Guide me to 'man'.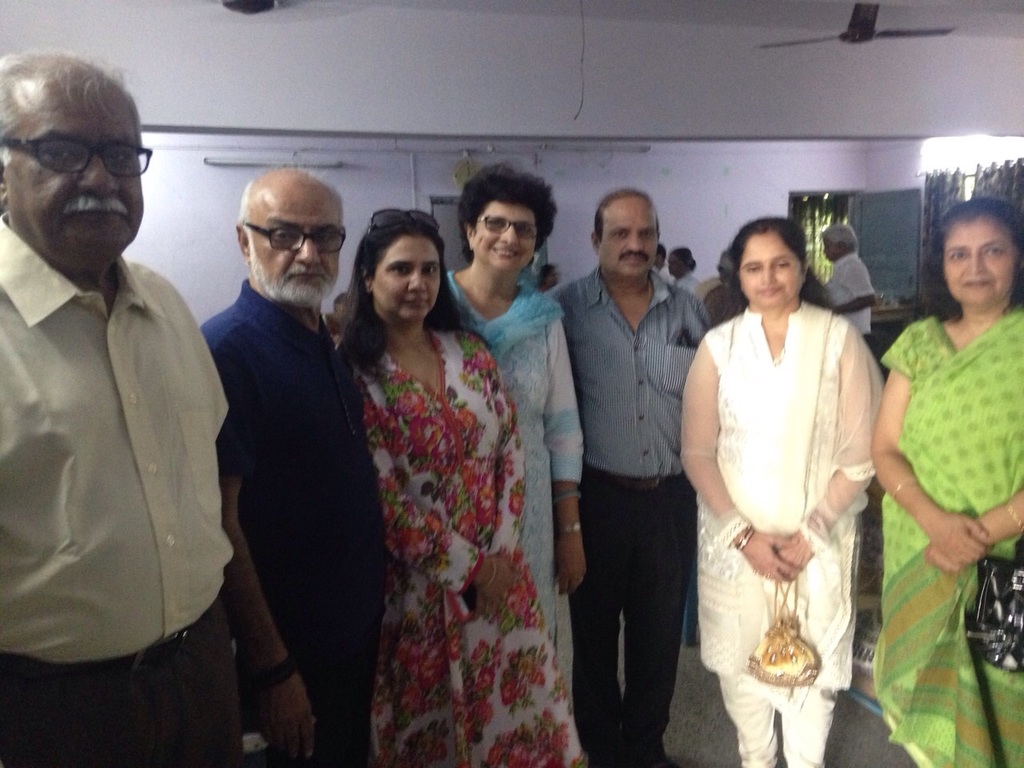
Guidance: crop(0, 35, 327, 767).
